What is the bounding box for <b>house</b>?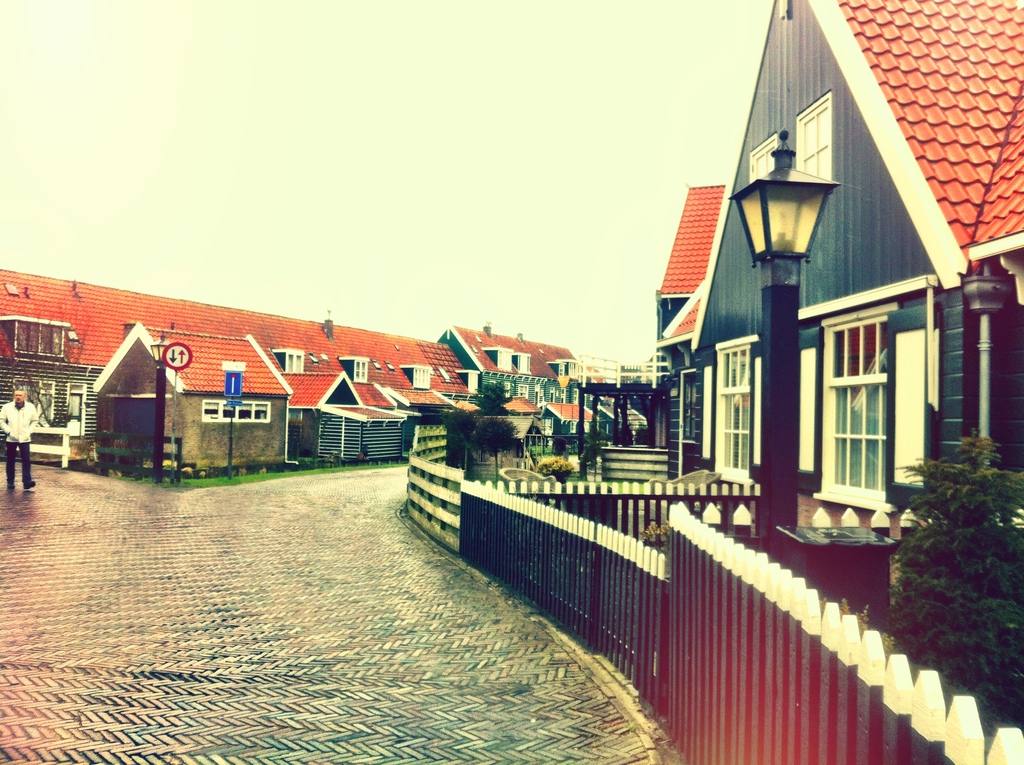
<box>656,0,1023,532</box>.
